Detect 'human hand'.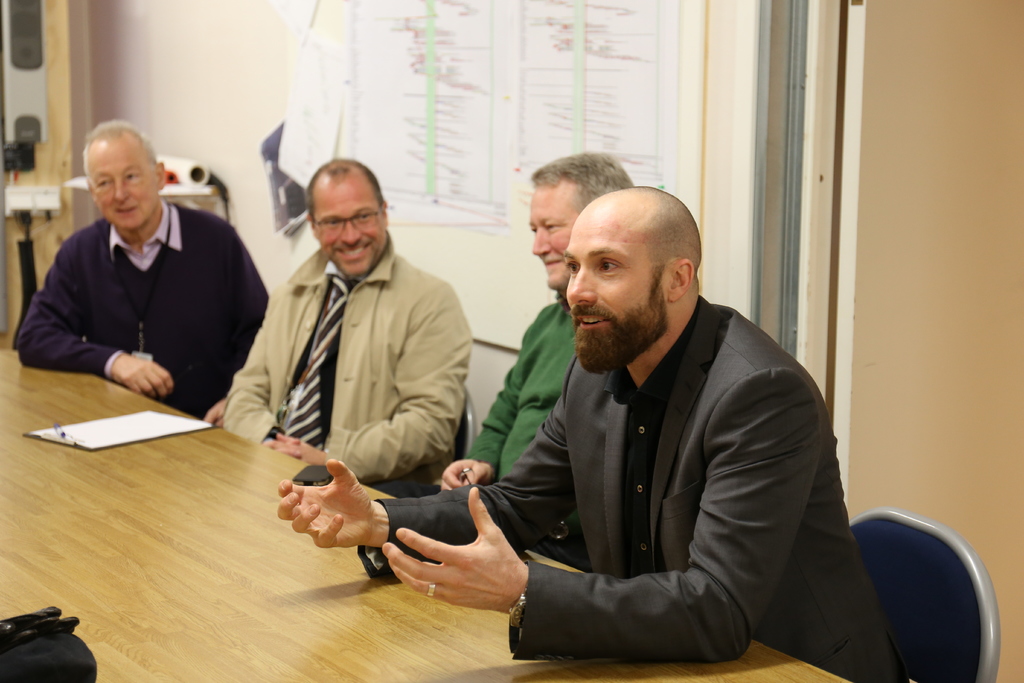
Detected at left=277, top=453, right=377, bottom=553.
